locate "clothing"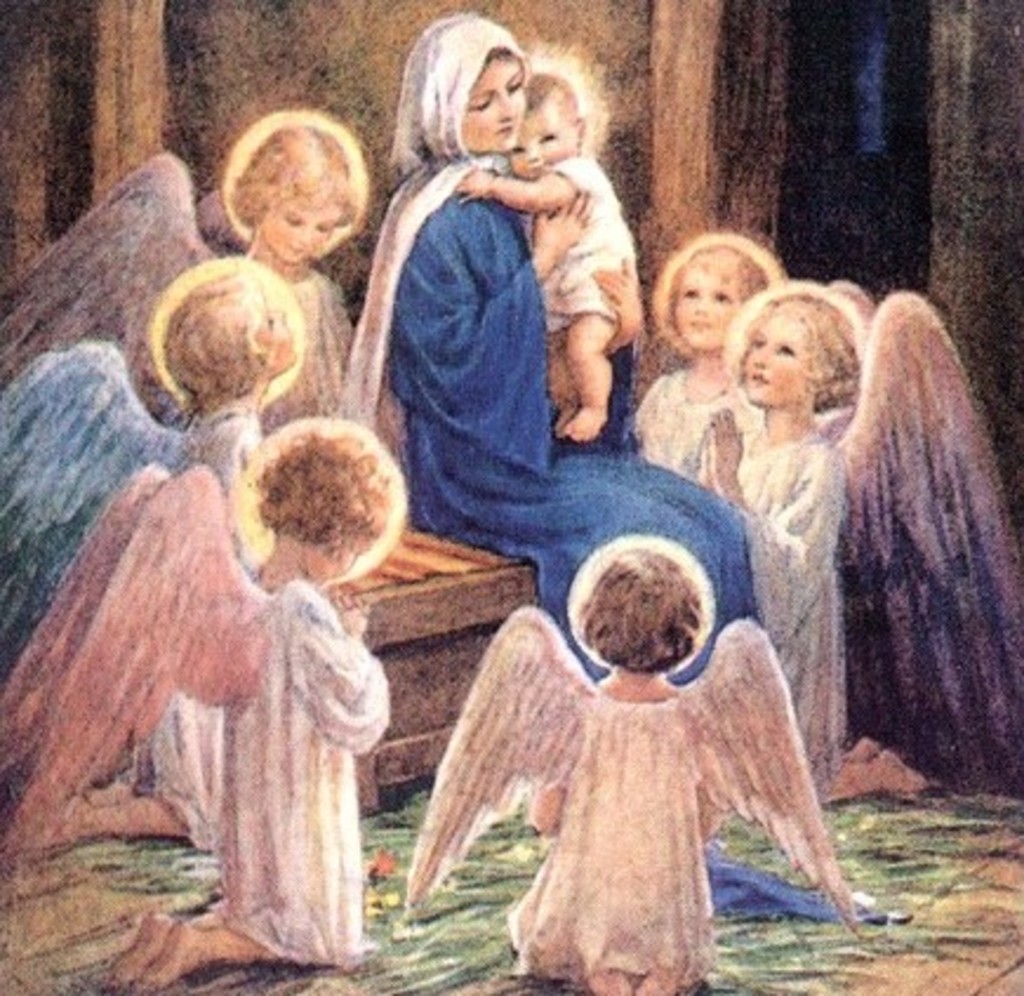
(left=200, top=563, right=388, bottom=954)
